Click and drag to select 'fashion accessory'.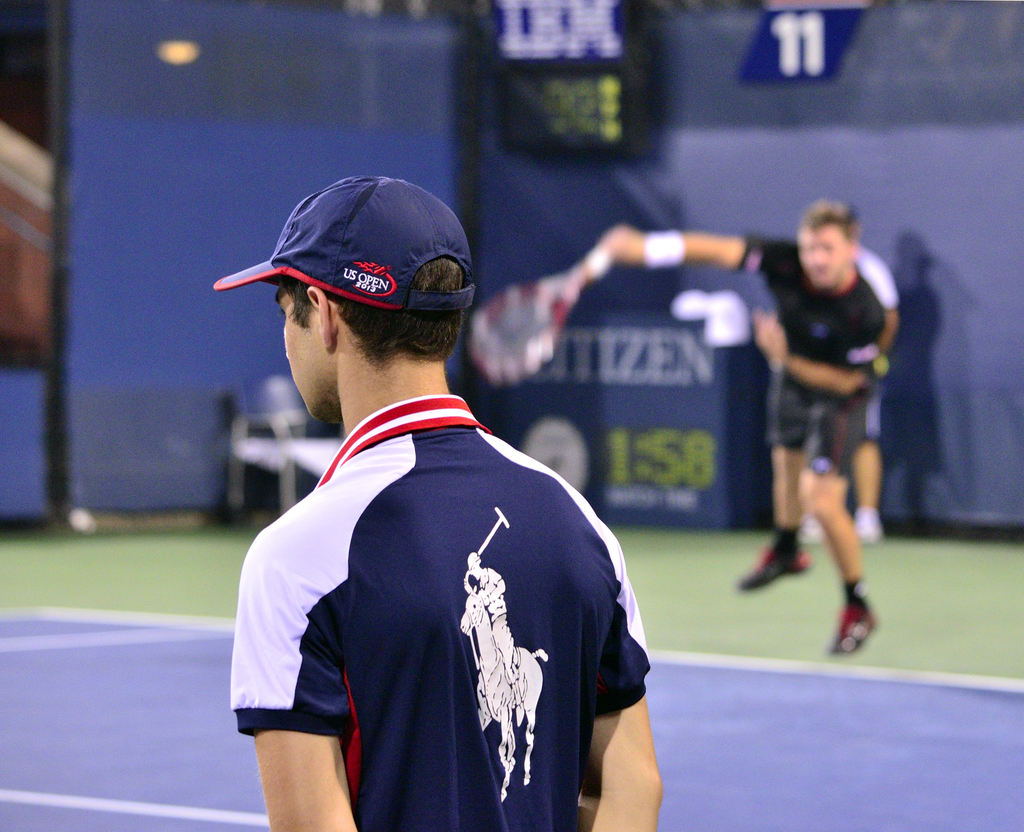
Selection: BBox(209, 172, 478, 316).
